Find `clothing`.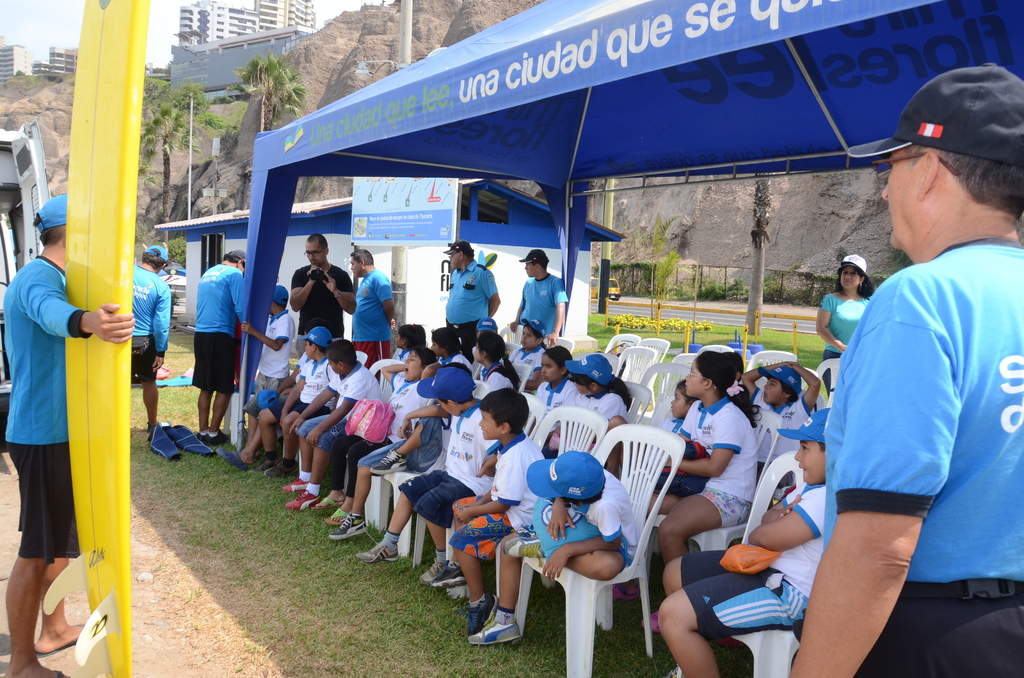
<box>685,478,836,626</box>.
